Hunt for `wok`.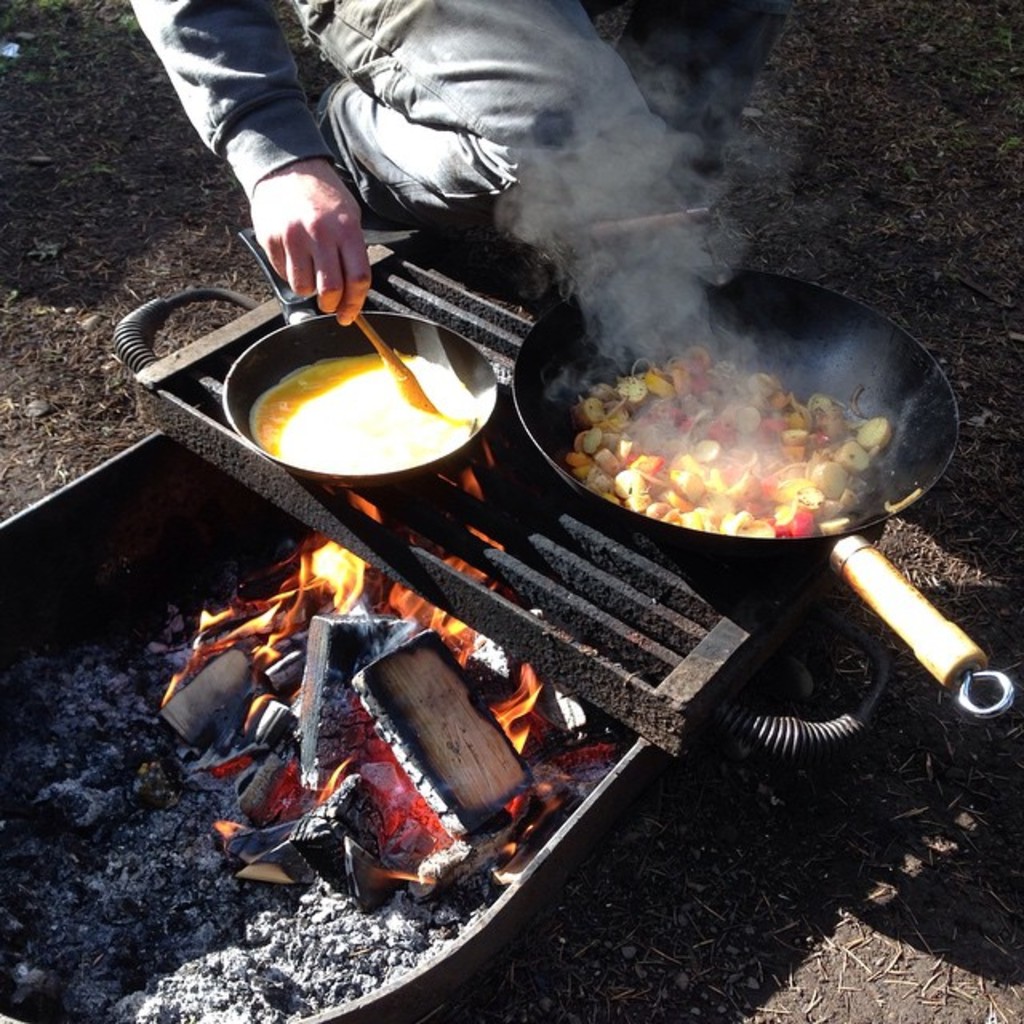
Hunted down at <bbox>216, 224, 501, 496</bbox>.
